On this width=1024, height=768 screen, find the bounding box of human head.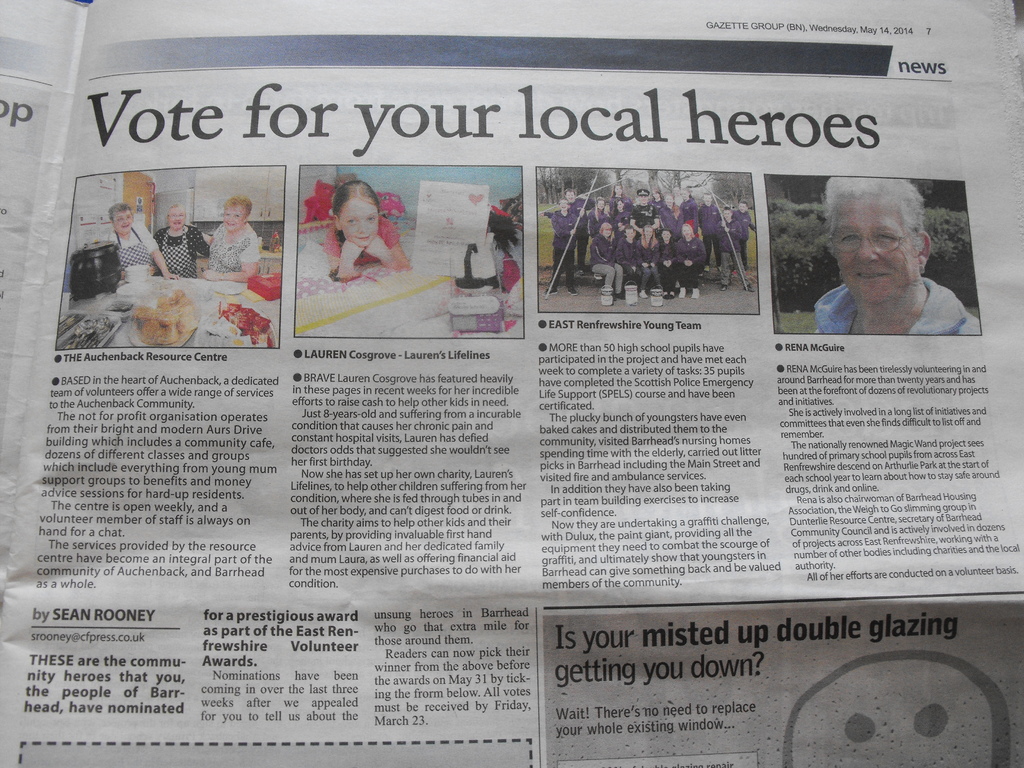
Bounding box: rect(652, 187, 661, 200).
